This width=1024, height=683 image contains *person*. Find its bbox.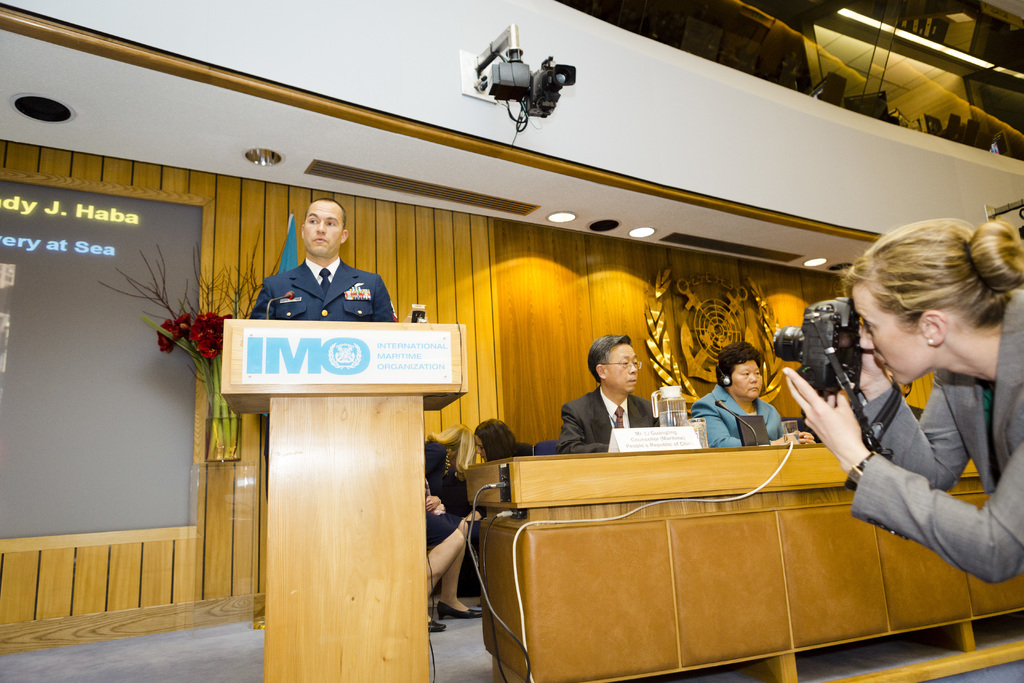
BBox(416, 420, 481, 588).
